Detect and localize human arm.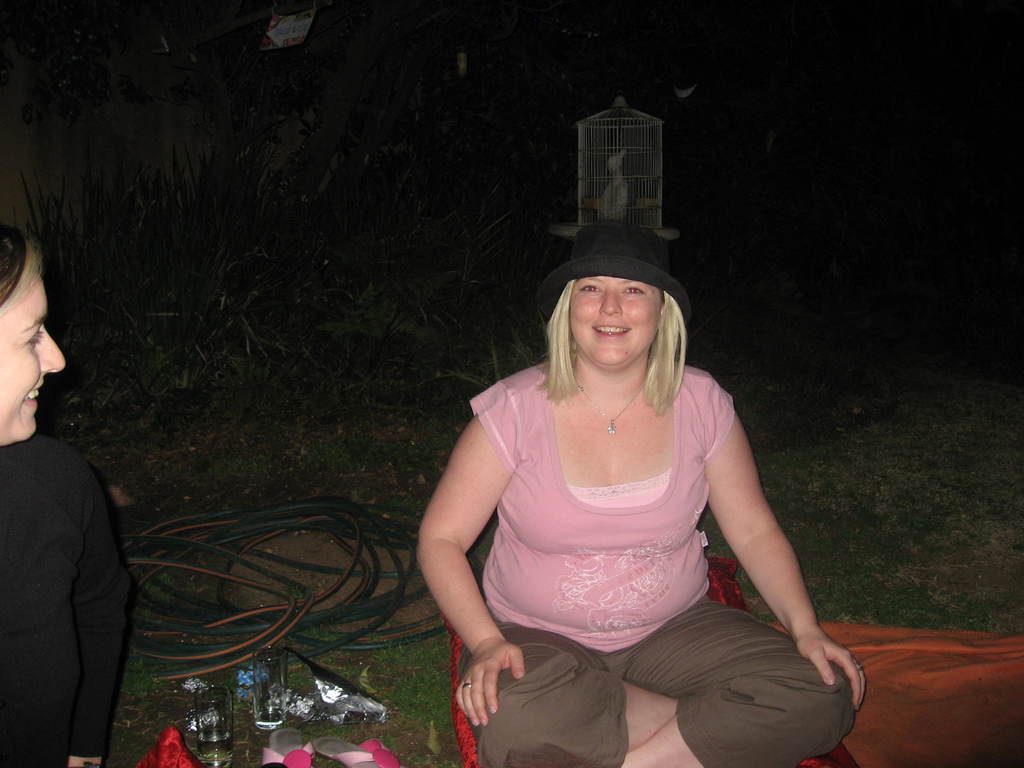
Localized at (x1=424, y1=387, x2=529, y2=710).
